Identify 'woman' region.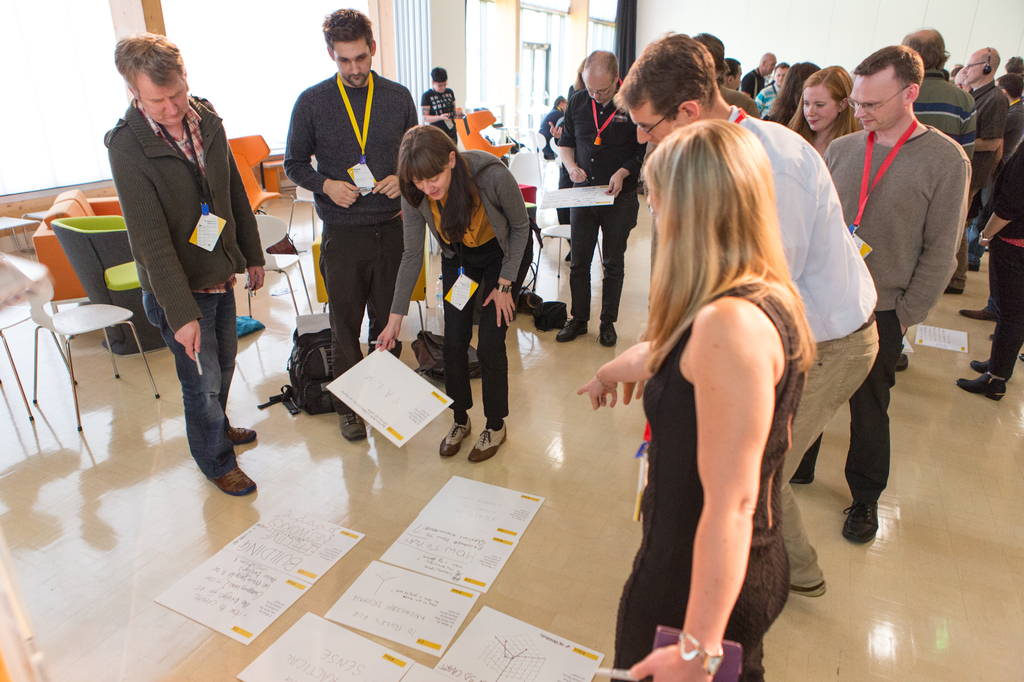
Region: {"left": 582, "top": 31, "right": 805, "bottom": 681}.
